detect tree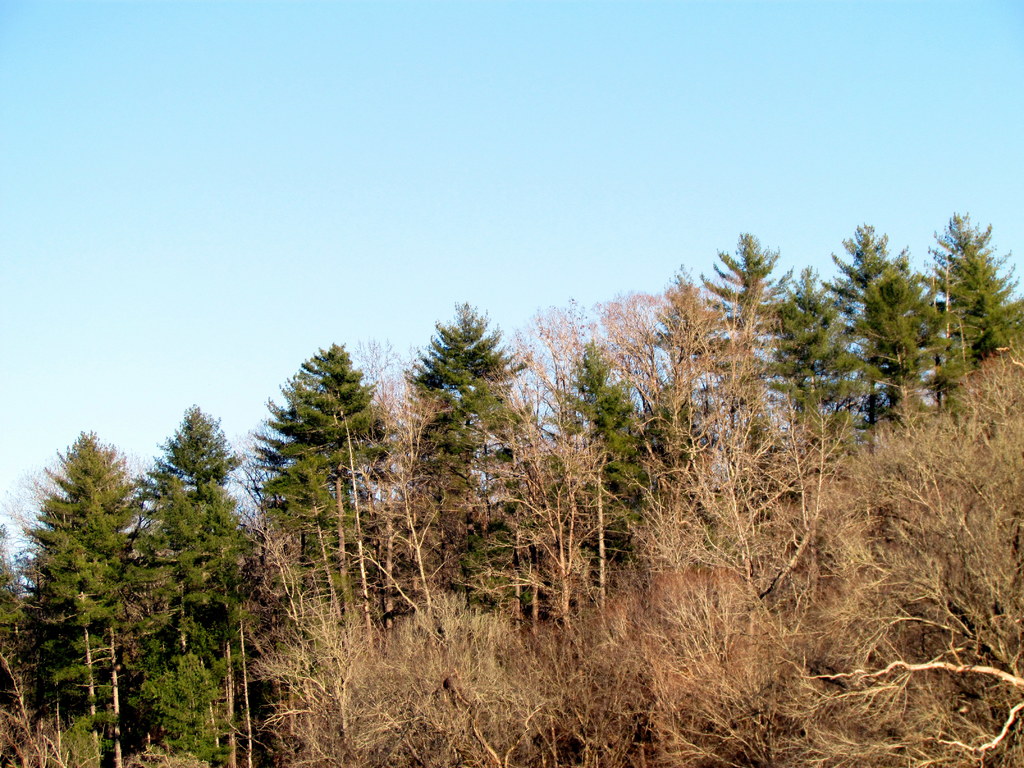
x1=824, y1=223, x2=922, y2=445
